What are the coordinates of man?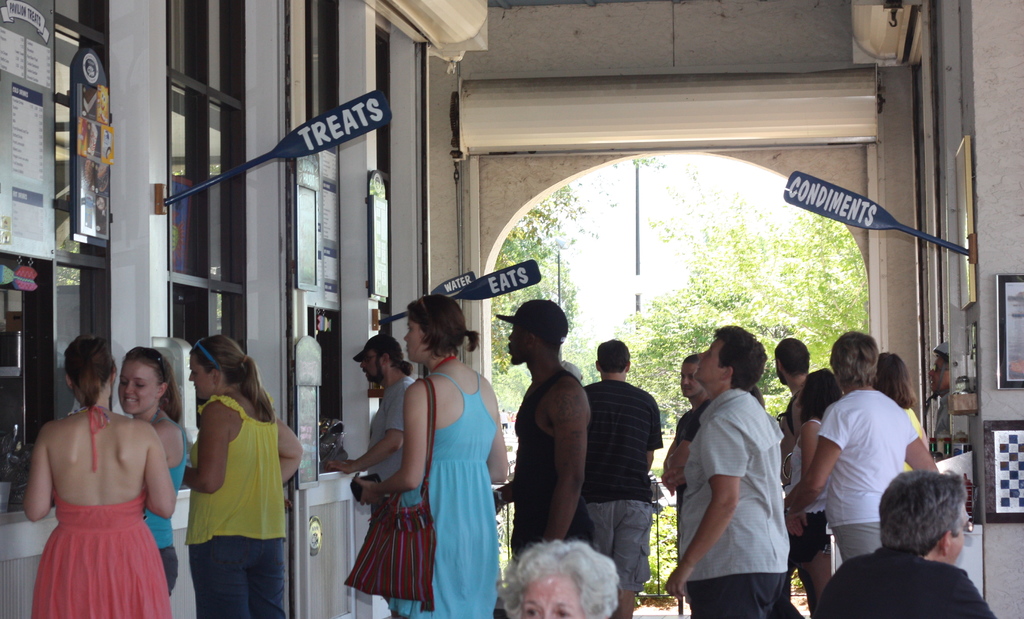
[left=662, top=354, right=707, bottom=520].
